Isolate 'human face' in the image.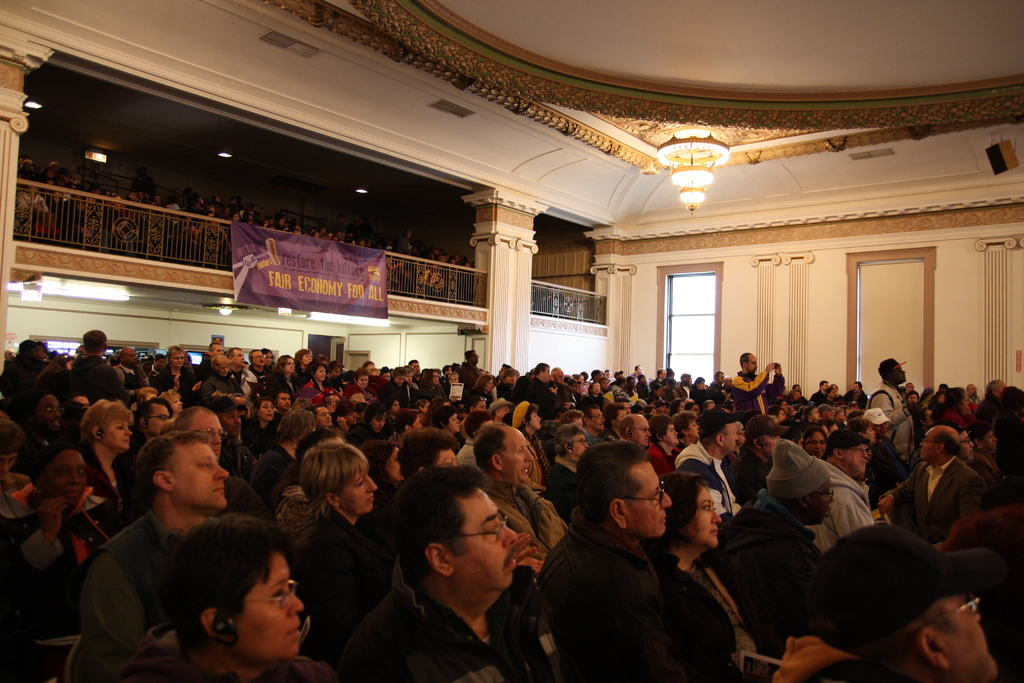
Isolated region: {"x1": 482, "y1": 418, "x2": 494, "y2": 428}.
